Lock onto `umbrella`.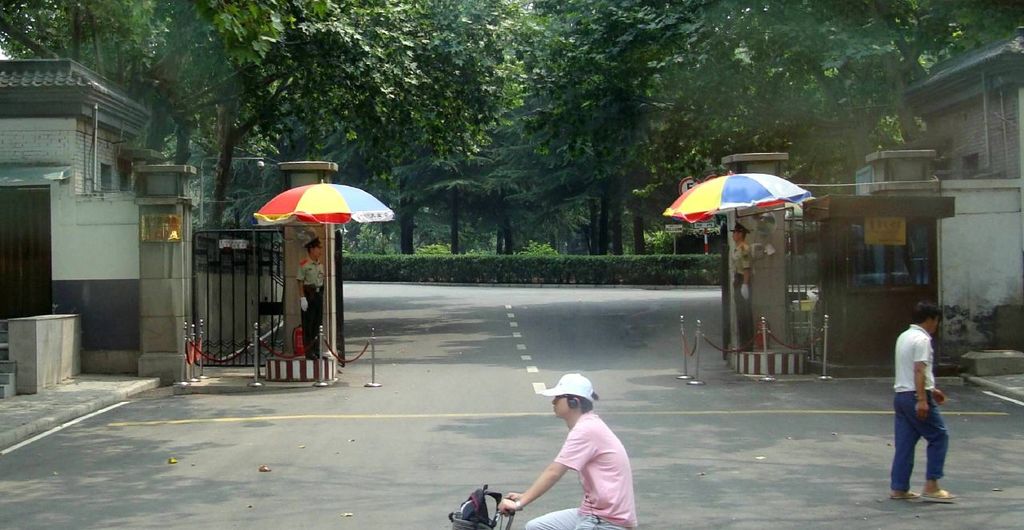
Locked: Rect(251, 178, 398, 377).
